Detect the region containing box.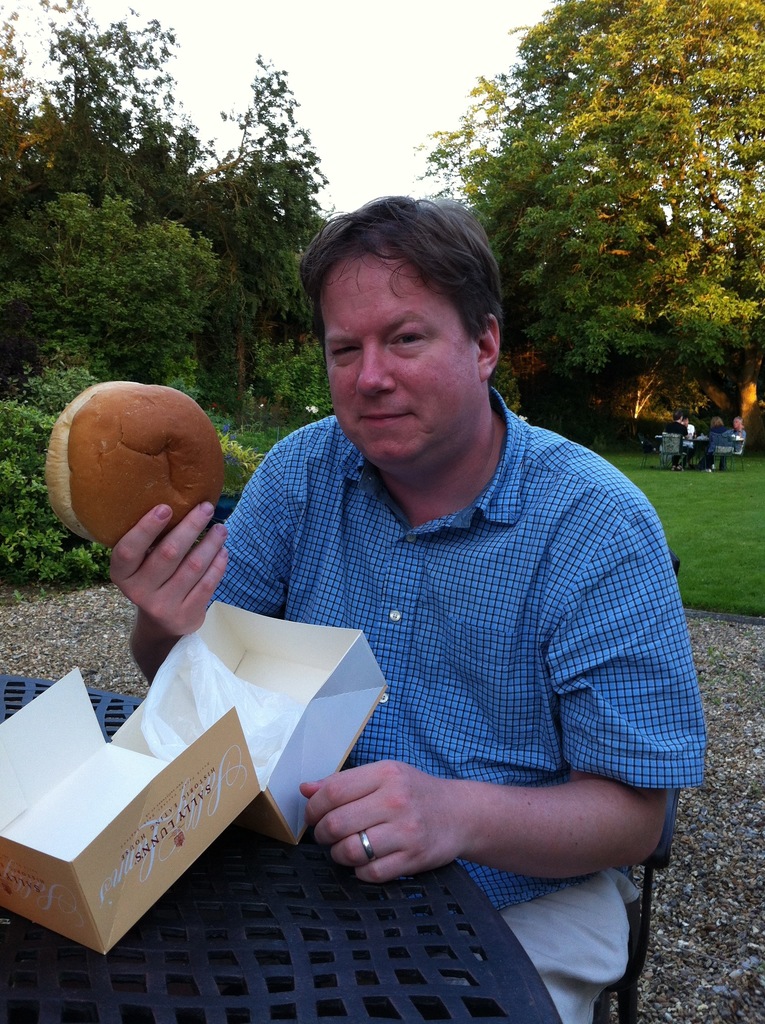
0,599,387,954.
